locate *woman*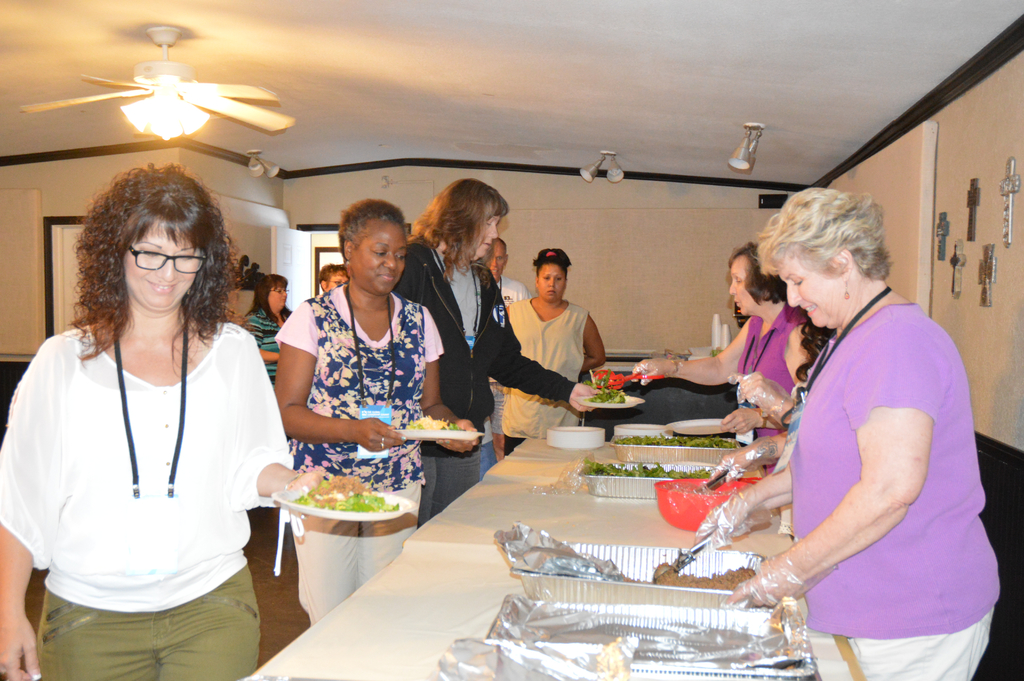
l=709, t=186, r=999, b=680
